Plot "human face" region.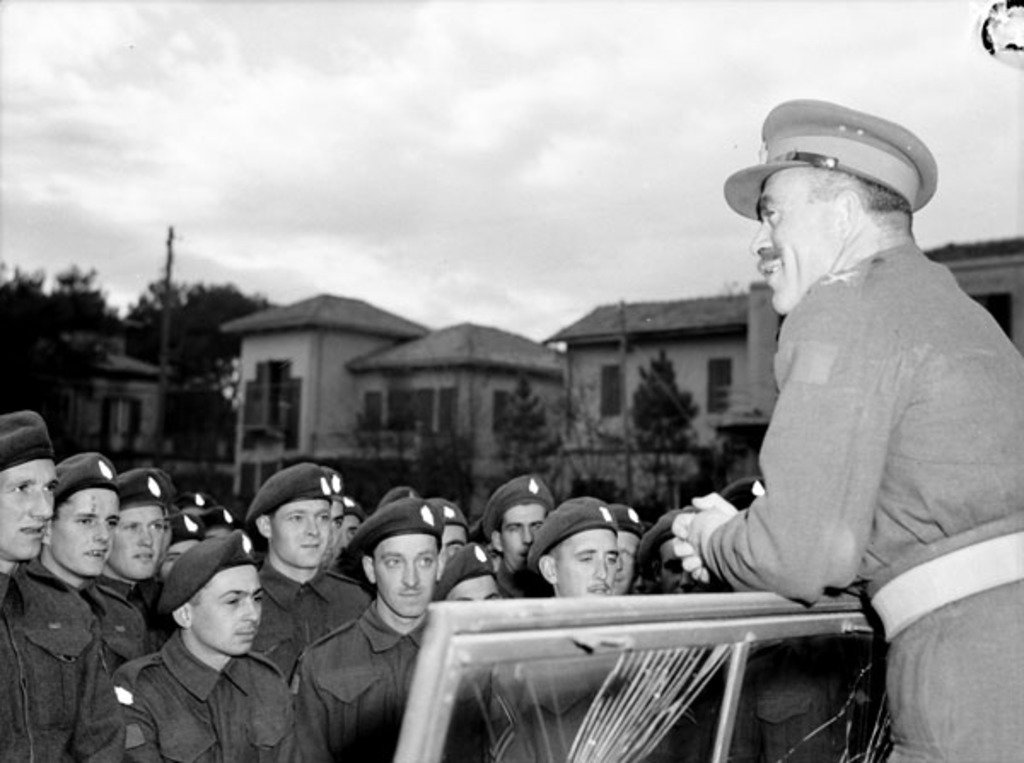
Plotted at (left=447, top=570, right=503, bottom=599).
